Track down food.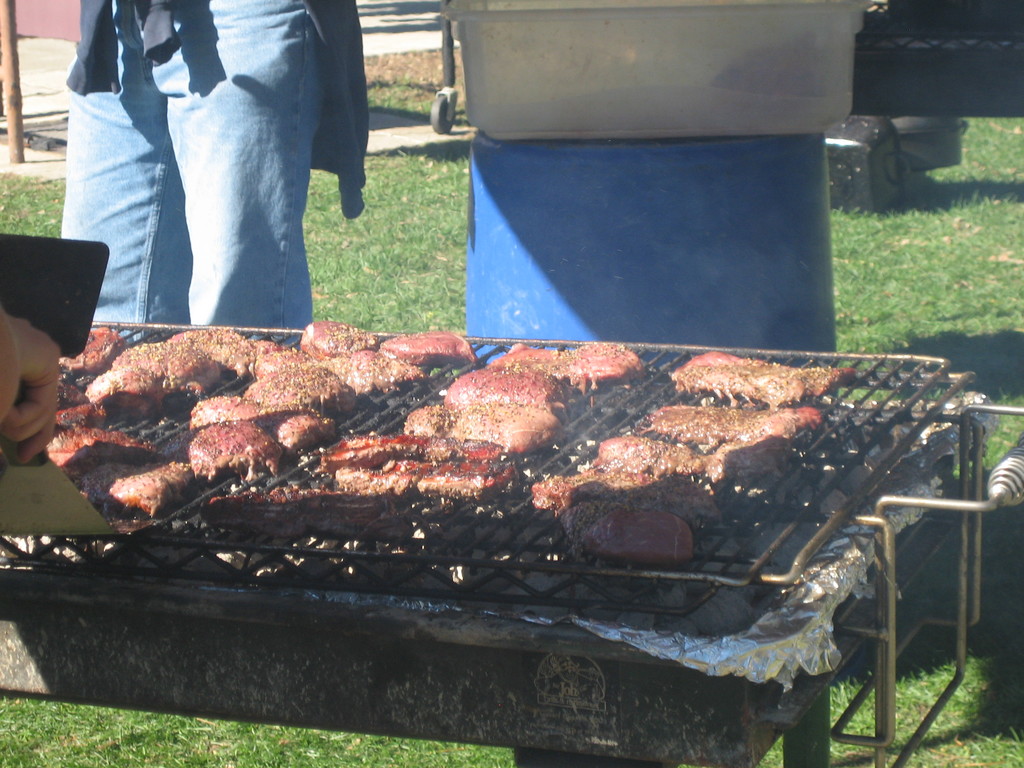
Tracked to left=198, top=339, right=641, bottom=547.
